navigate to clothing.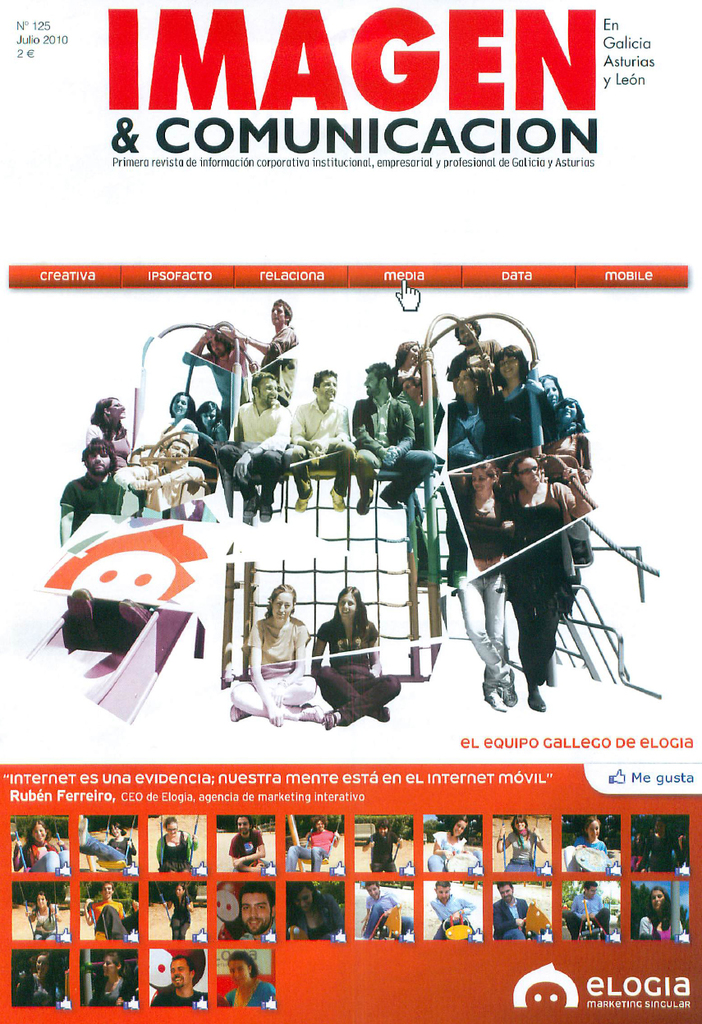
Navigation target: bbox=[292, 825, 346, 877].
